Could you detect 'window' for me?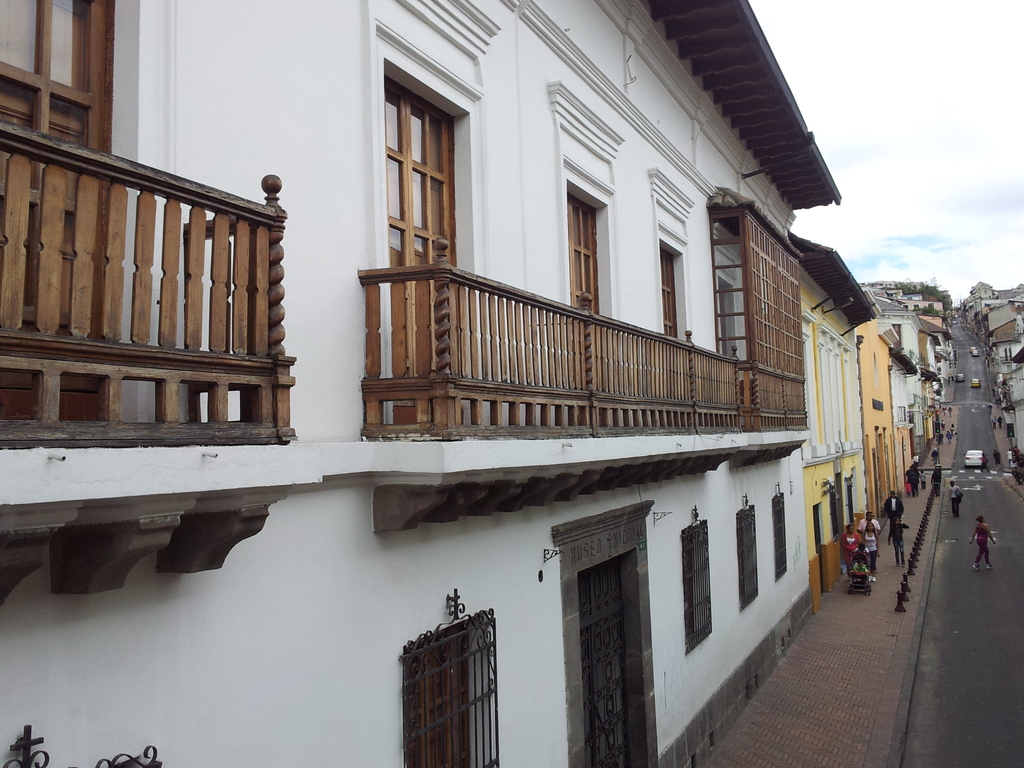
Detection result: region(830, 483, 840, 540).
